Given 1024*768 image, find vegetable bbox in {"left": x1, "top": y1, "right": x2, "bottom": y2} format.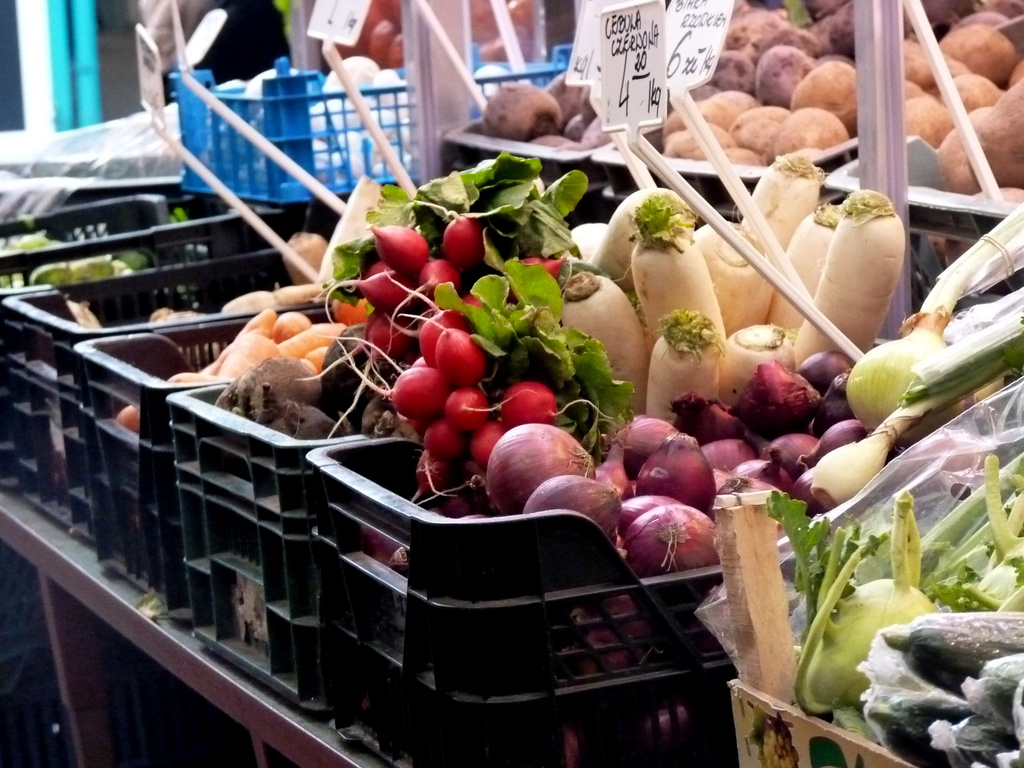
{"left": 0, "top": 0, "right": 1023, "bottom": 767}.
